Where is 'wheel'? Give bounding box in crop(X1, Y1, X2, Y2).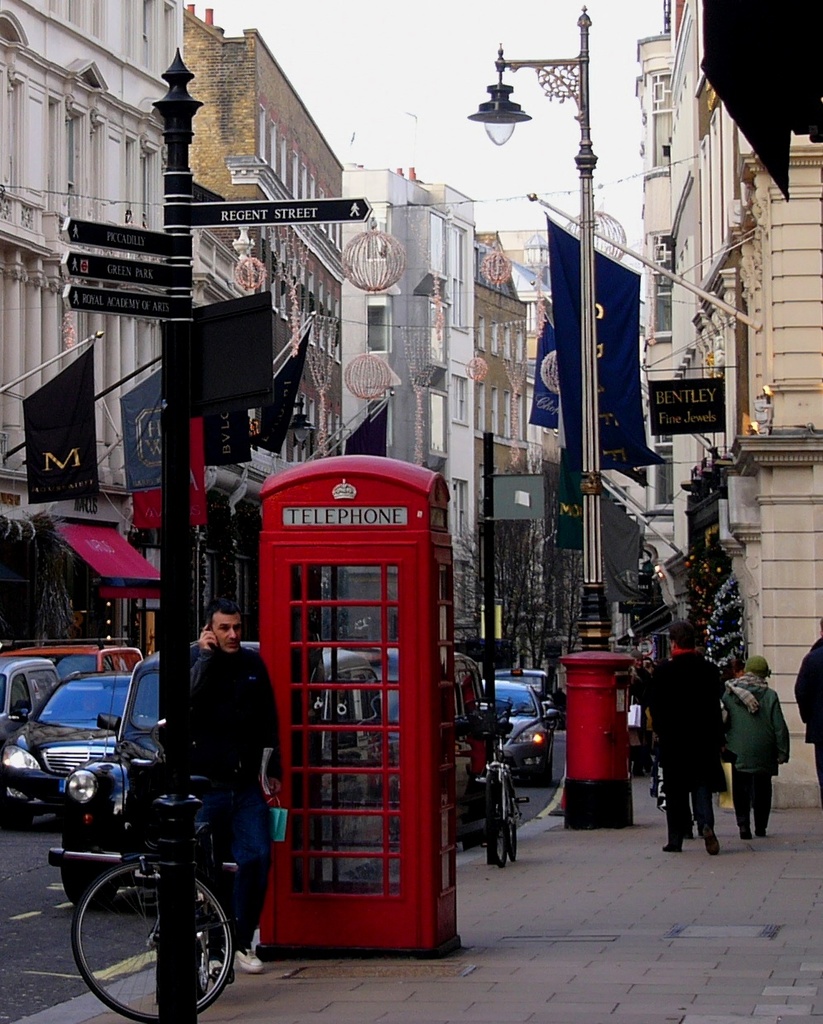
crop(490, 766, 509, 868).
